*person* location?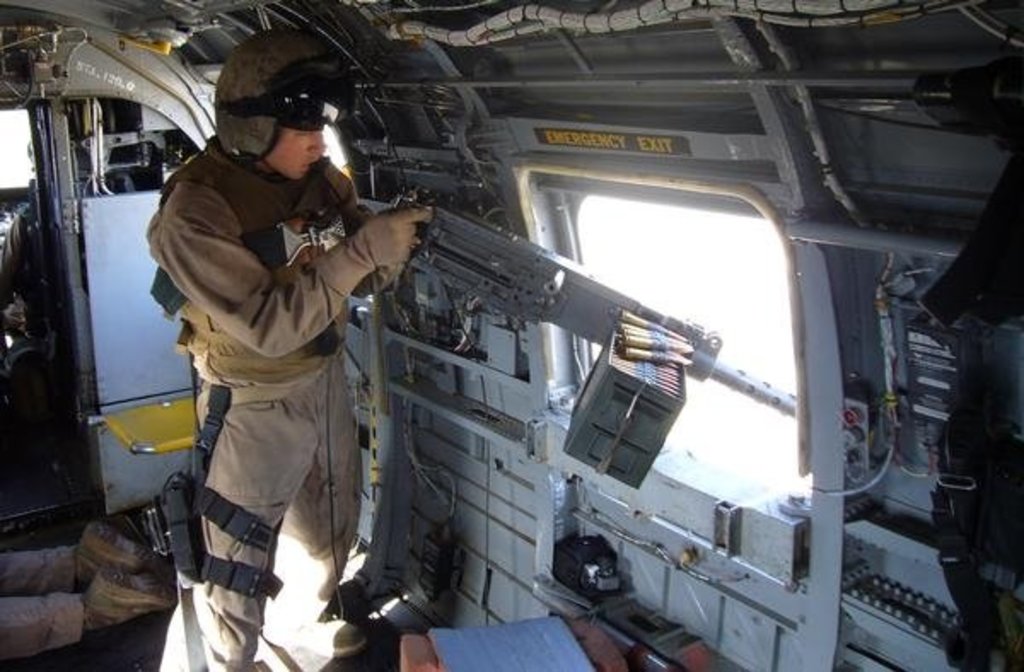
pyautogui.locateOnScreen(143, 65, 415, 671)
